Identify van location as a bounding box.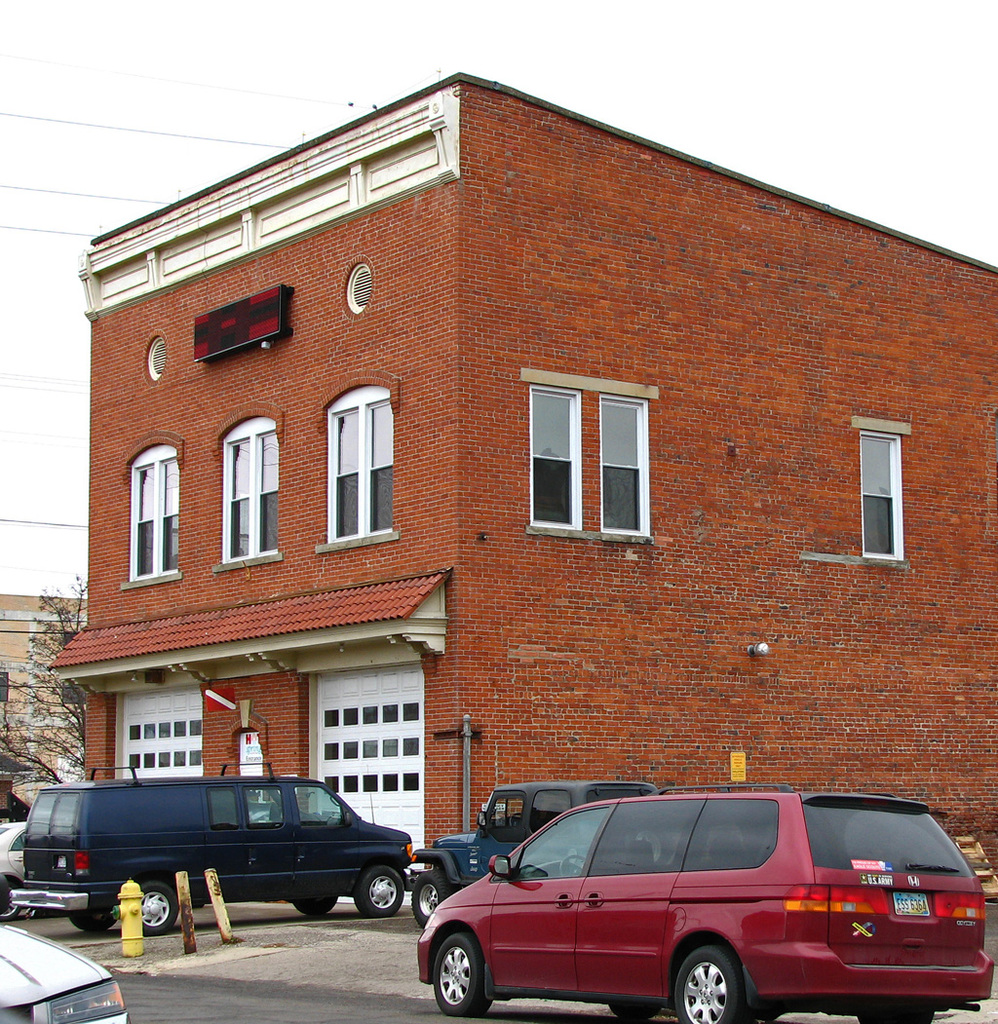
(left=410, top=793, right=992, bottom=1023).
